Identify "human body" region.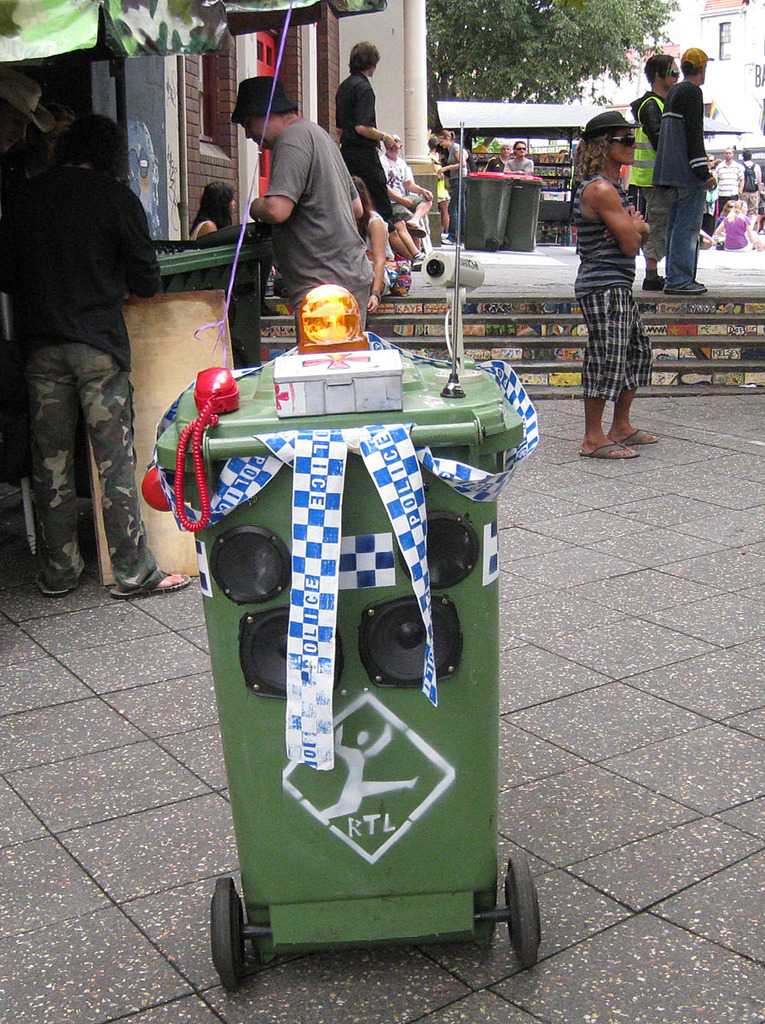
Region: bbox=[226, 72, 369, 330].
